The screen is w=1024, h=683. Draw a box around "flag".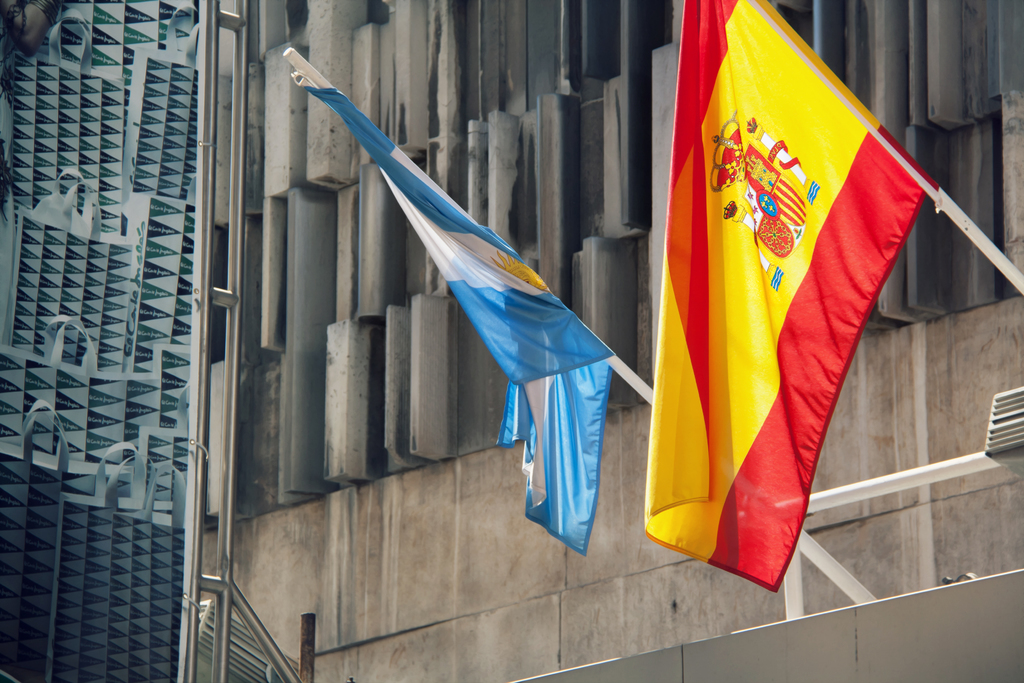
<box>293,80,617,563</box>.
